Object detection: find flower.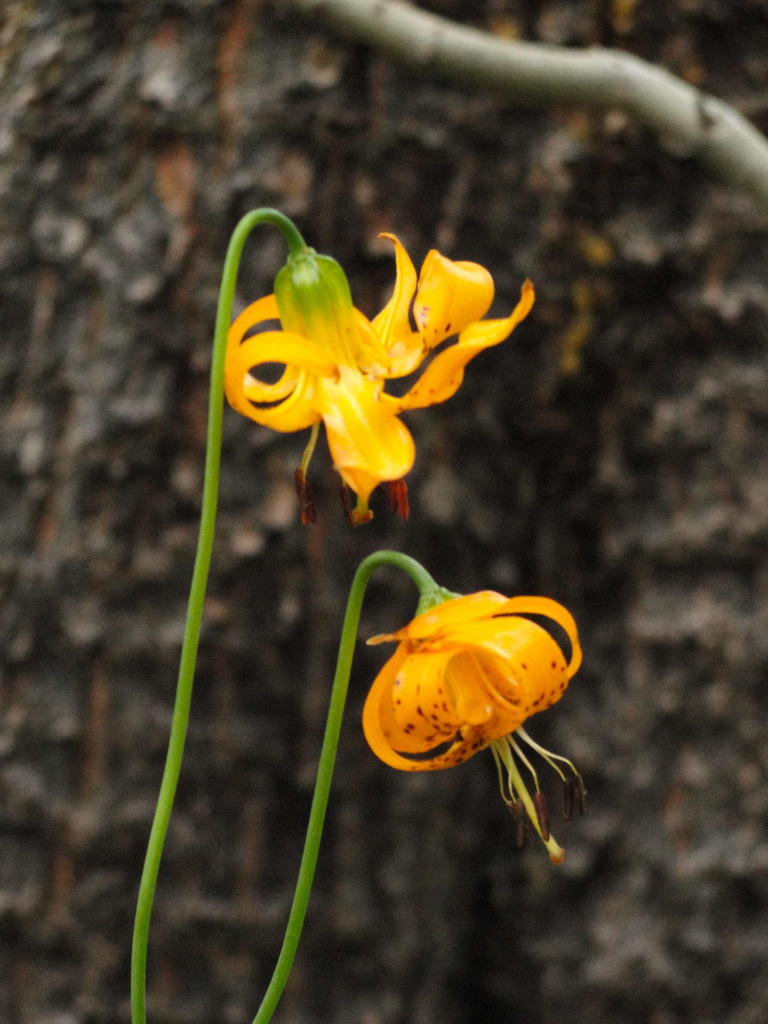
pyautogui.locateOnScreen(362, 589, 582, 869).
